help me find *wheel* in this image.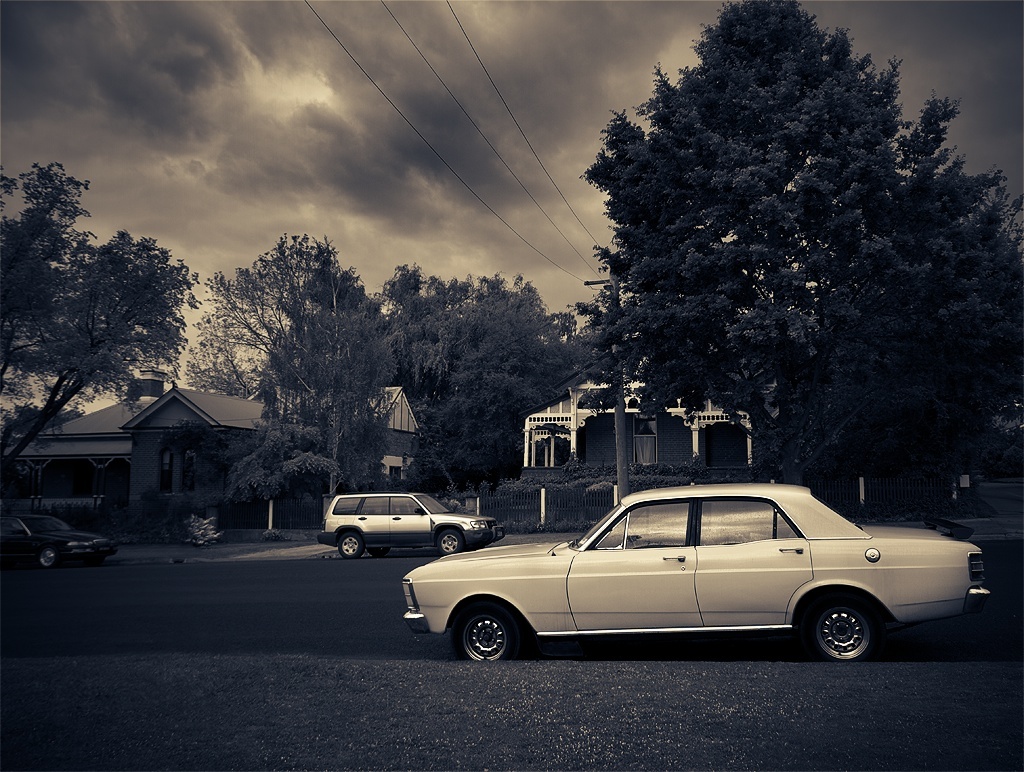
Found it: (left=371, top=547, right=390, bottom=555).
